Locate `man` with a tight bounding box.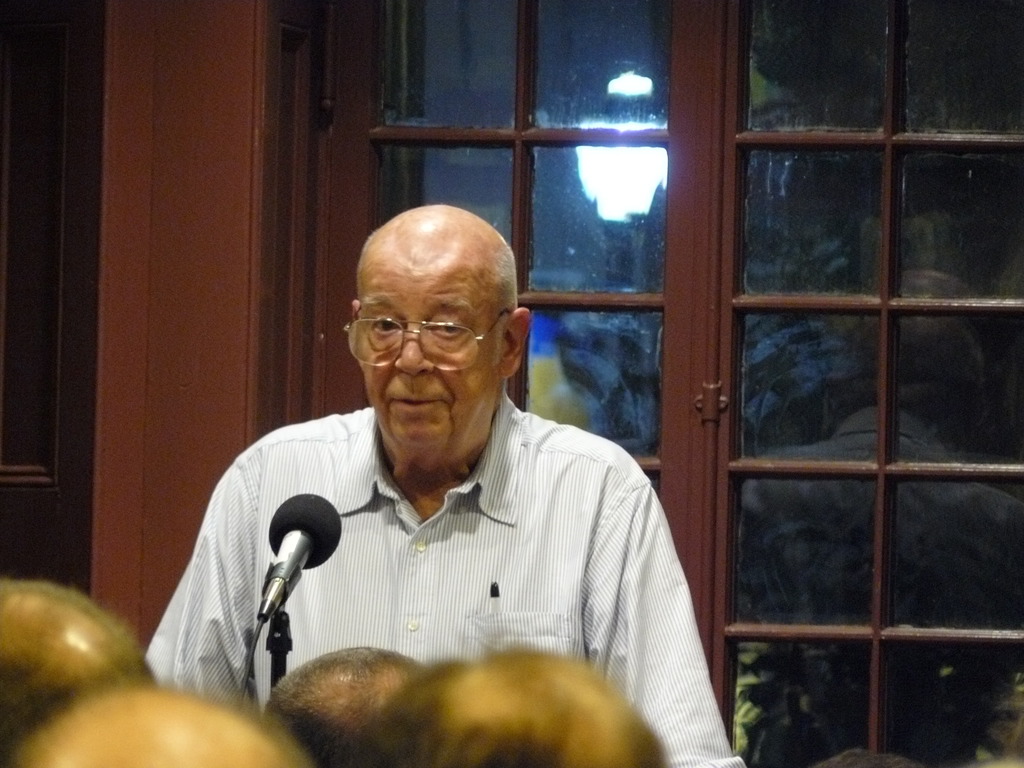
x1=8, y1=678, x2=316, y2=767.
